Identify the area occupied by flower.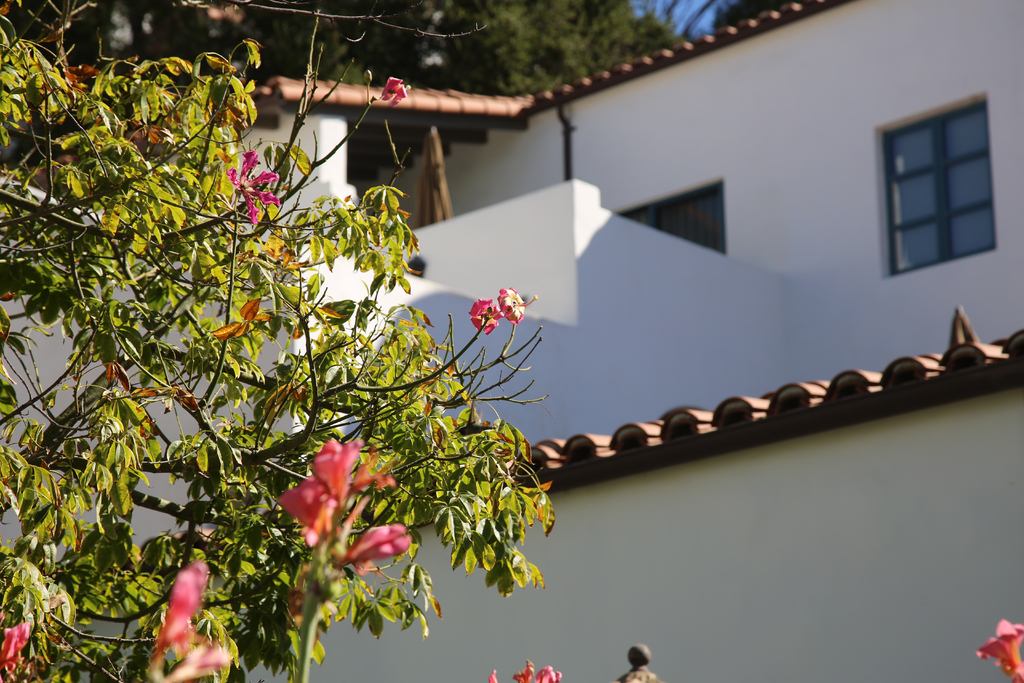
Area: Rect(493, 666, 557, 682).
